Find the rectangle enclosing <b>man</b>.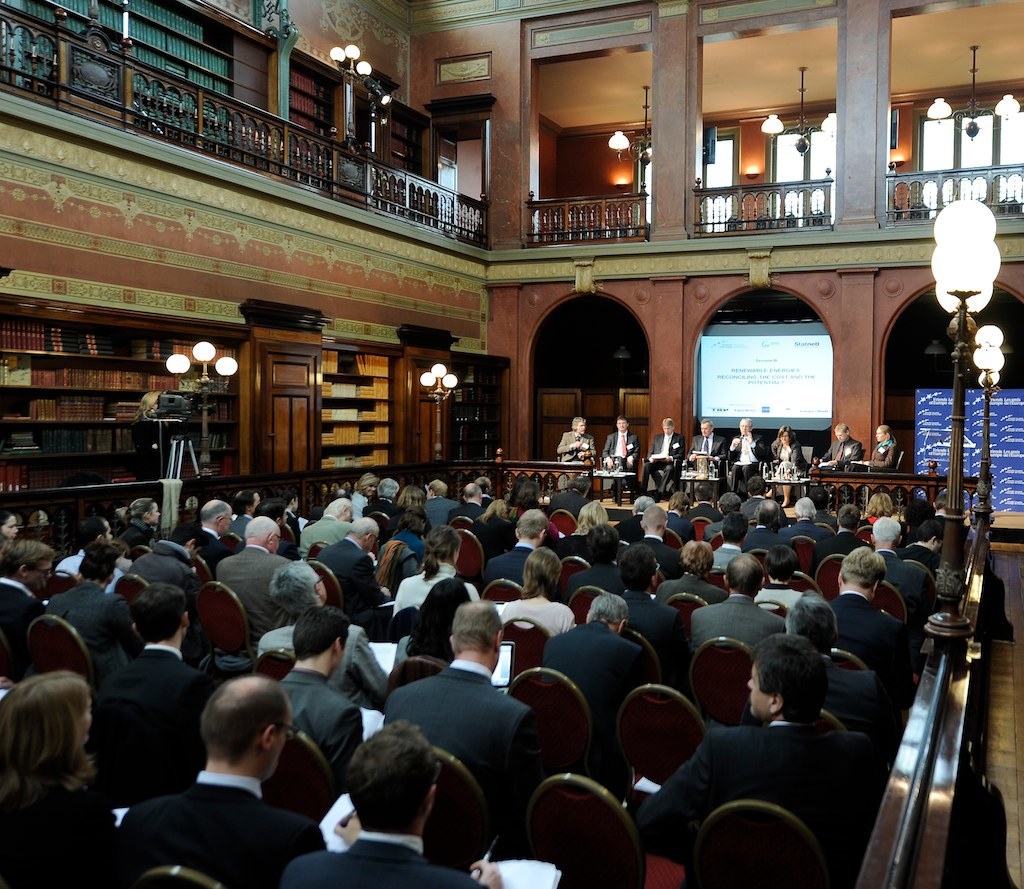
locate(0, 540, 56, 671).
